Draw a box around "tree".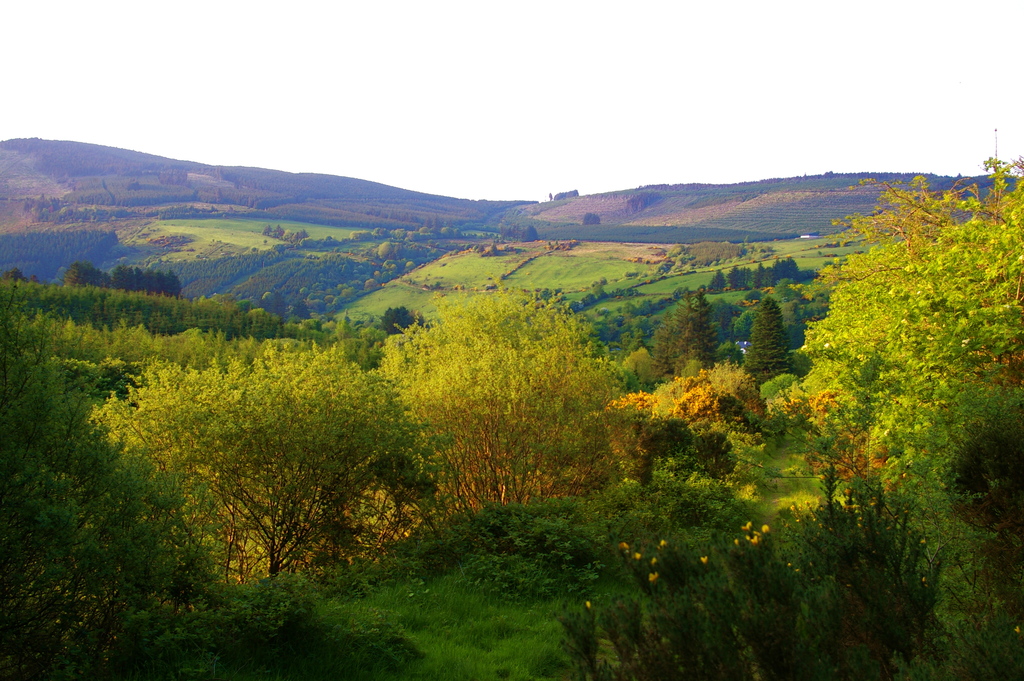
<bbox>406, 261, 415, 270</bbox>.
